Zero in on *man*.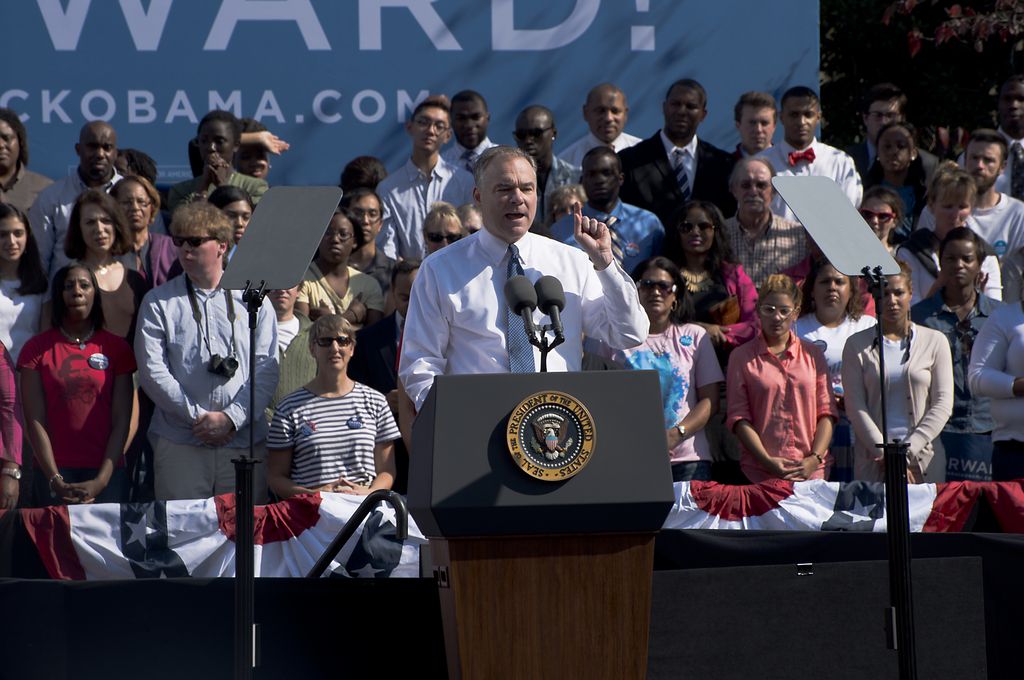
Zeroed in: {"x1": 566, "y1": 80, "x2": 649, "y2": 168}.
